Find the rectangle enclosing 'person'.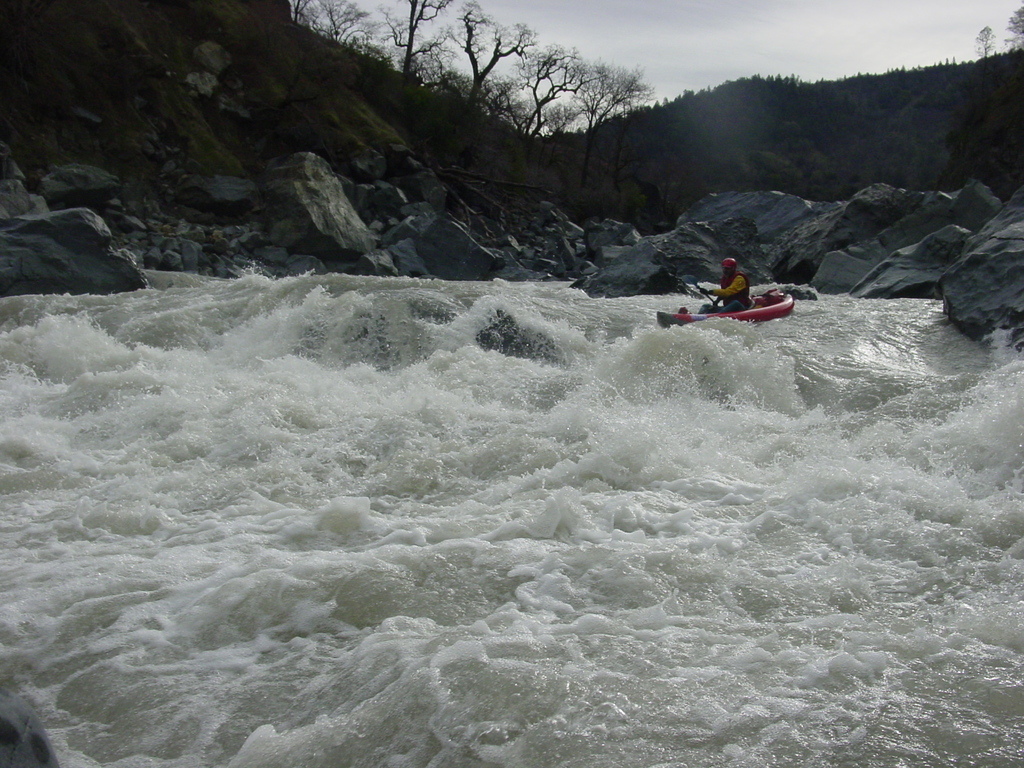
crop(703, 254, 746, 308).
